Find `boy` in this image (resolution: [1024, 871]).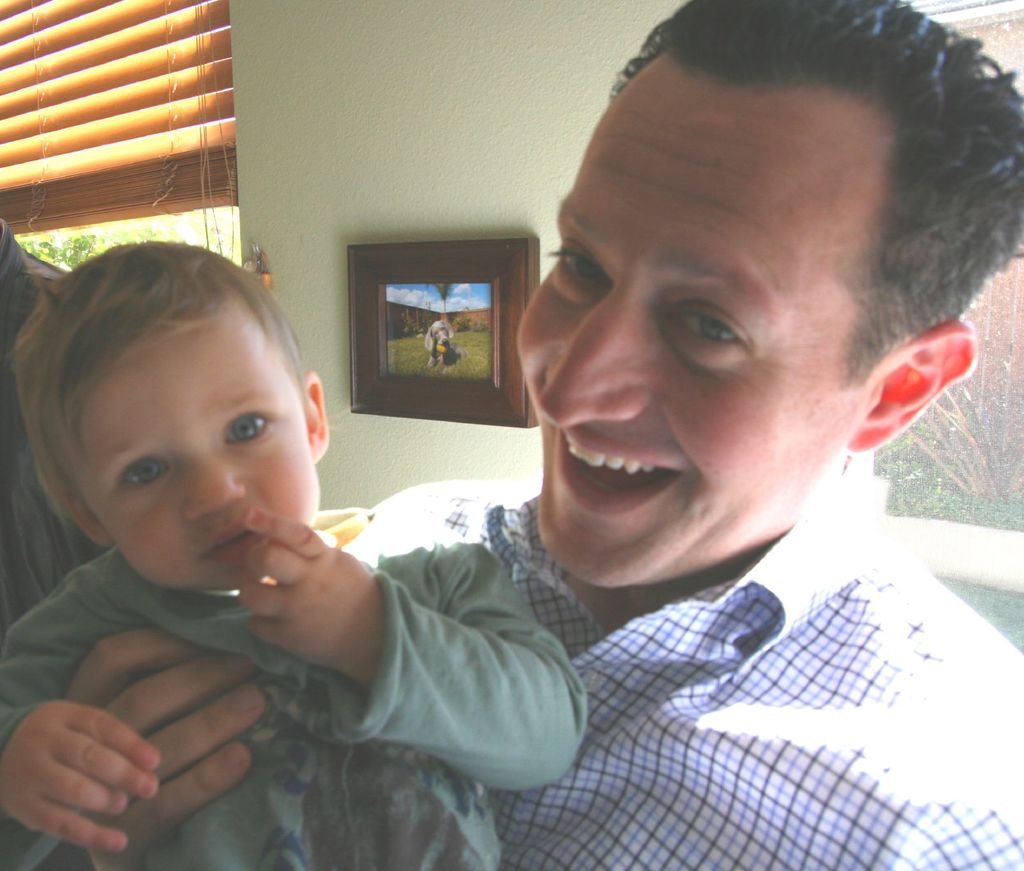
select_region(0, 235, 595, 870).
